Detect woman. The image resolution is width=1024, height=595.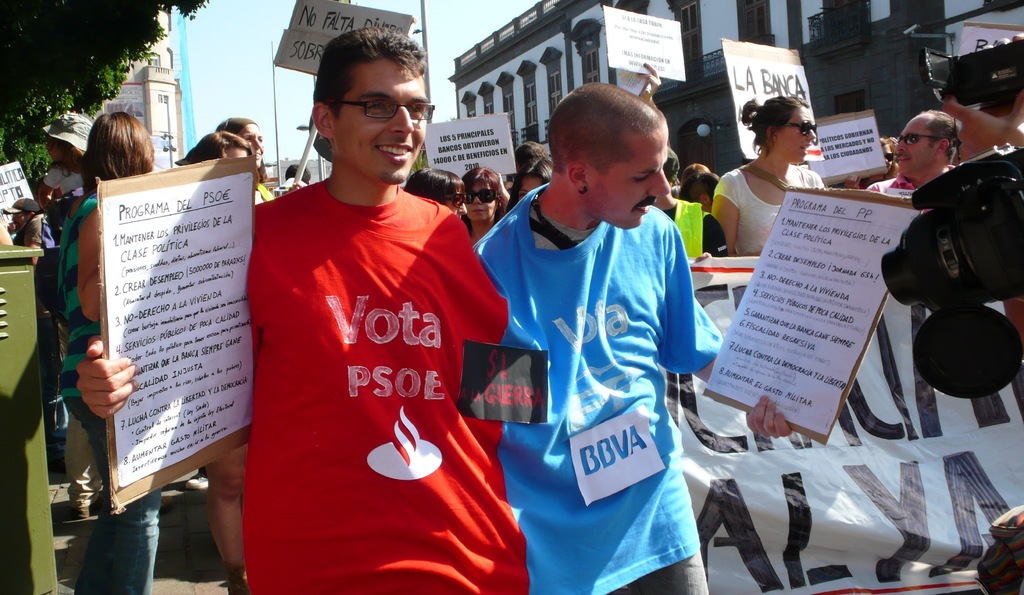
218:116:279:203.
